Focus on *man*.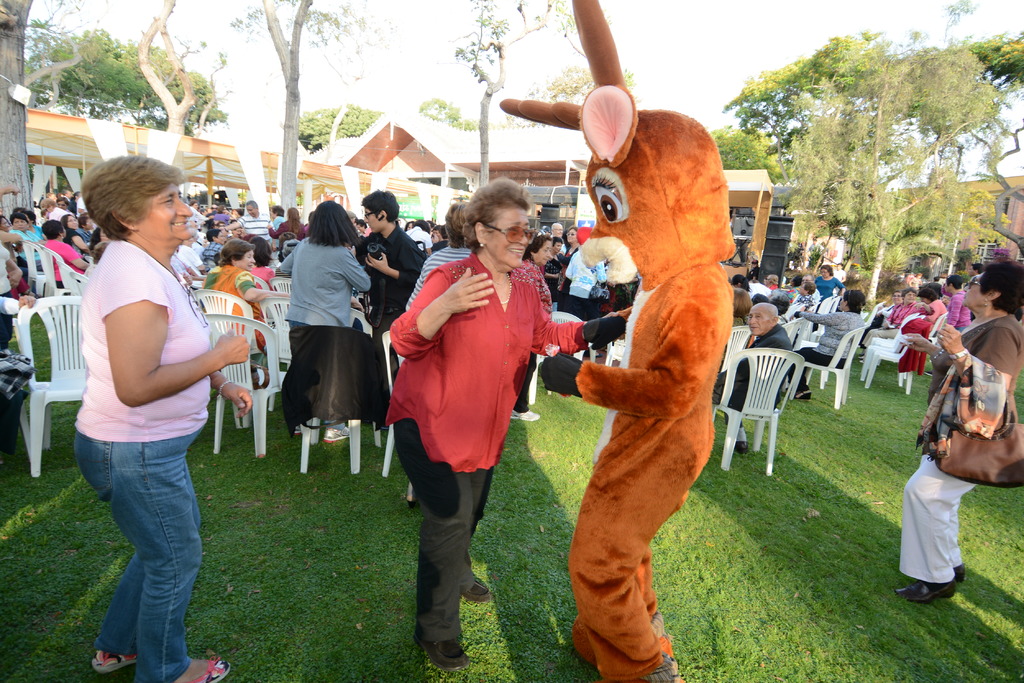
Focused at (181,240,204,268).
